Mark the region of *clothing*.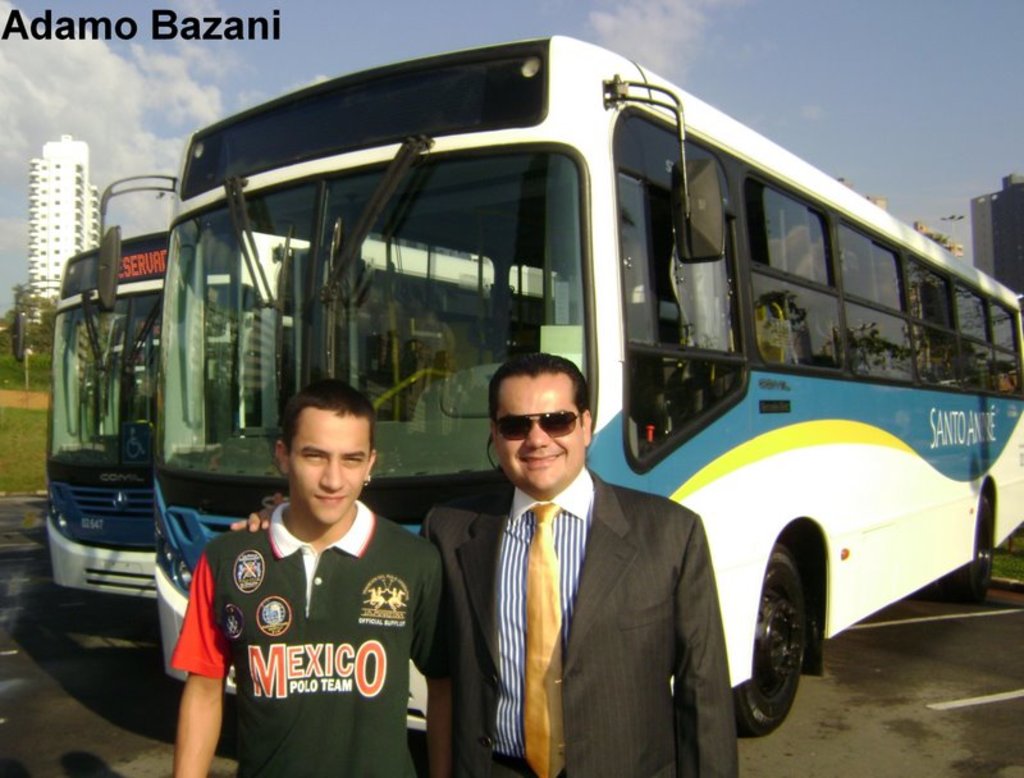
Region: region(415, 464, 739, 777).
